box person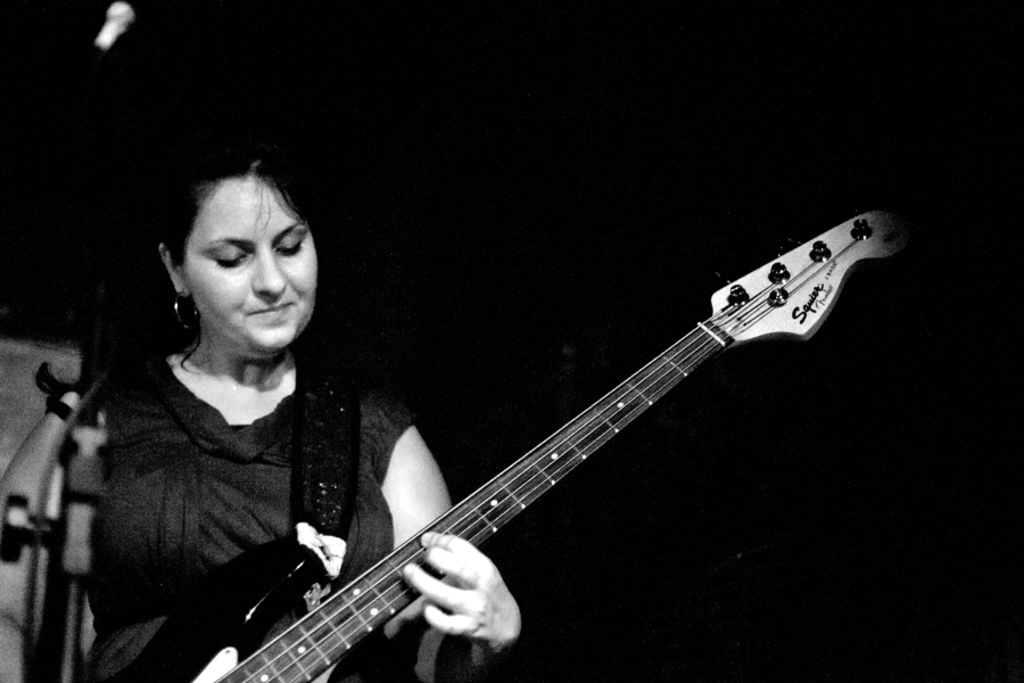
(0,164,527,682)
